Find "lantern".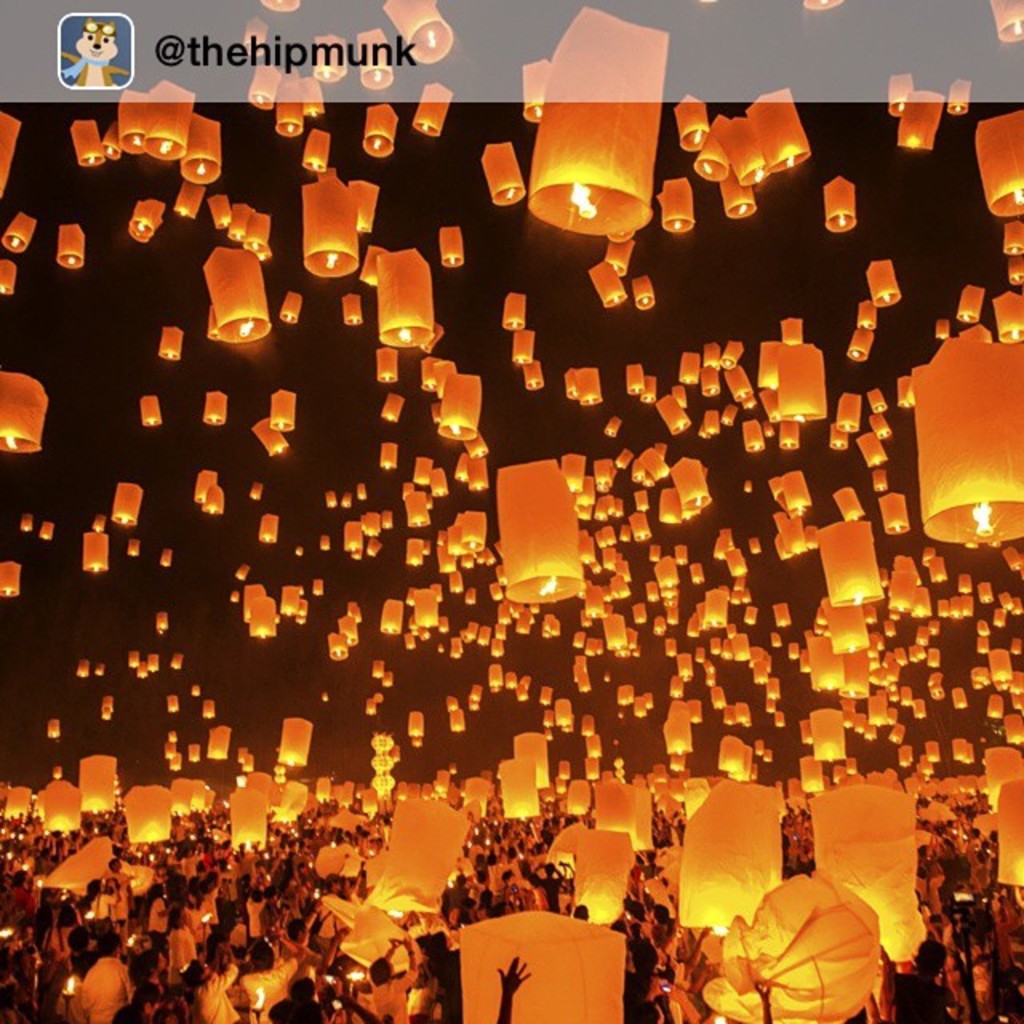
678/779/781/922.
